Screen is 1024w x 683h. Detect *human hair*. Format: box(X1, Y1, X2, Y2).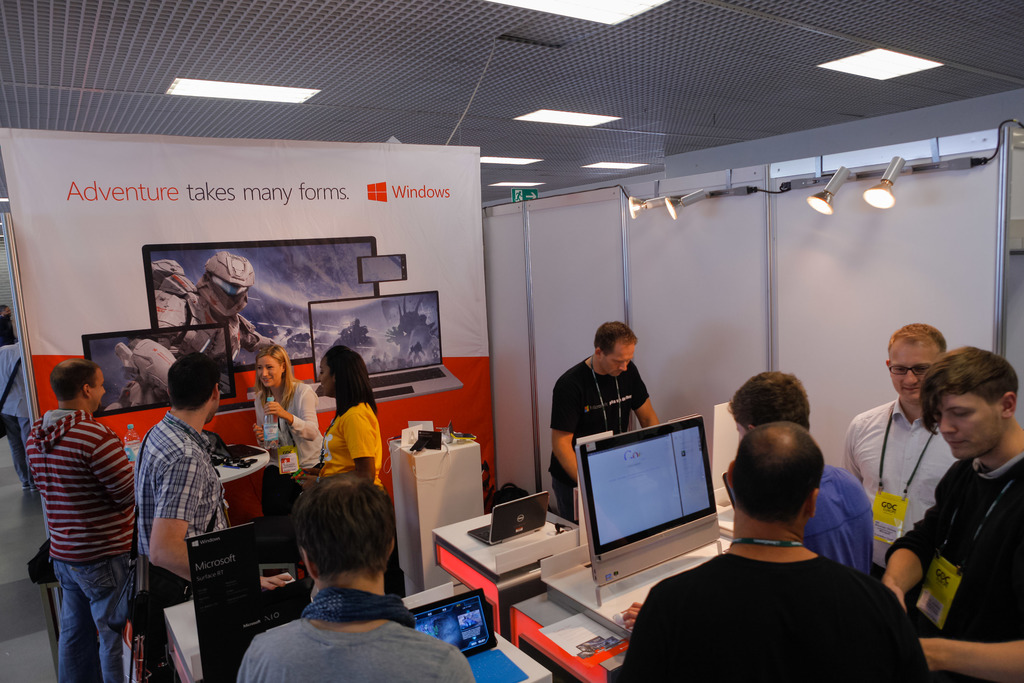
box(253, 342, 305, 410).
